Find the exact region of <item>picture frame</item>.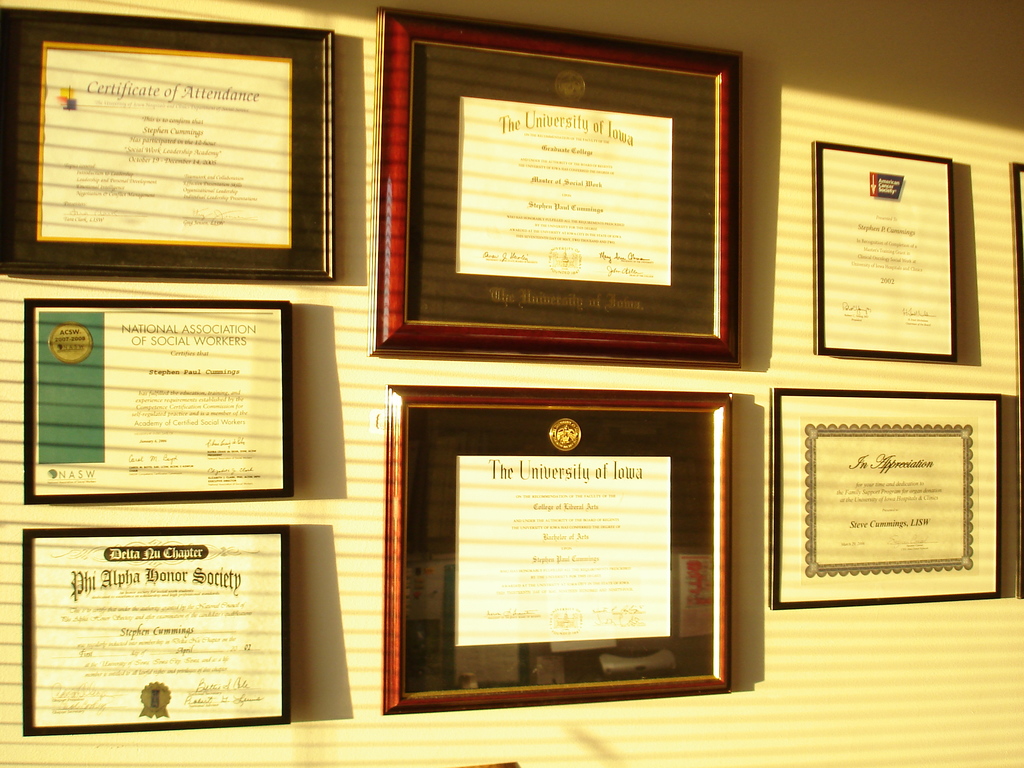
Exact region: box=[1007, 162, 1023, 600].
